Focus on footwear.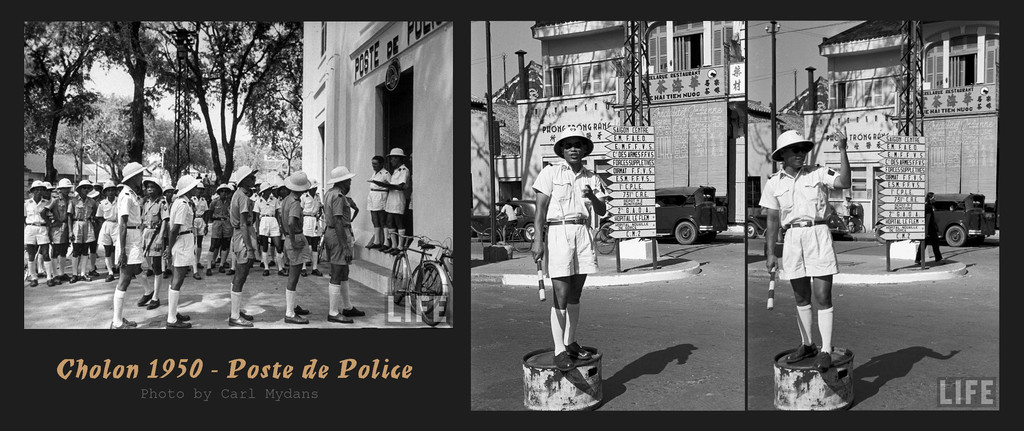
Focused at (left=29, top=276, right=38, bottom=287).
